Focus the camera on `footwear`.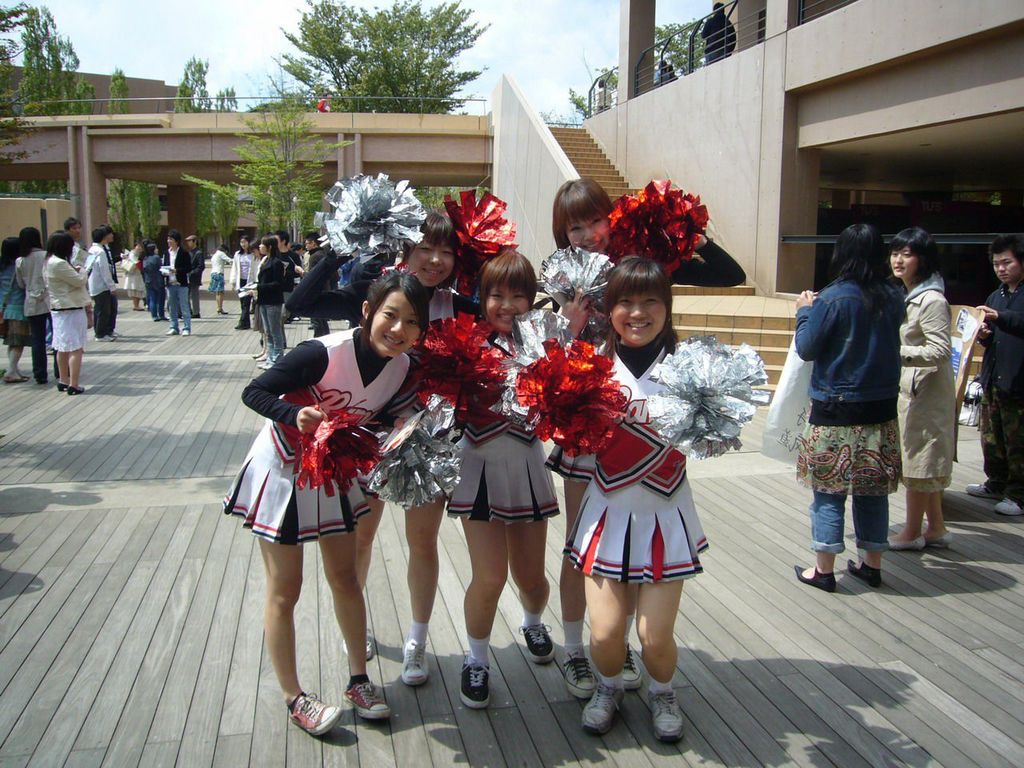
Focus region: [518, 622, 554, 666].
